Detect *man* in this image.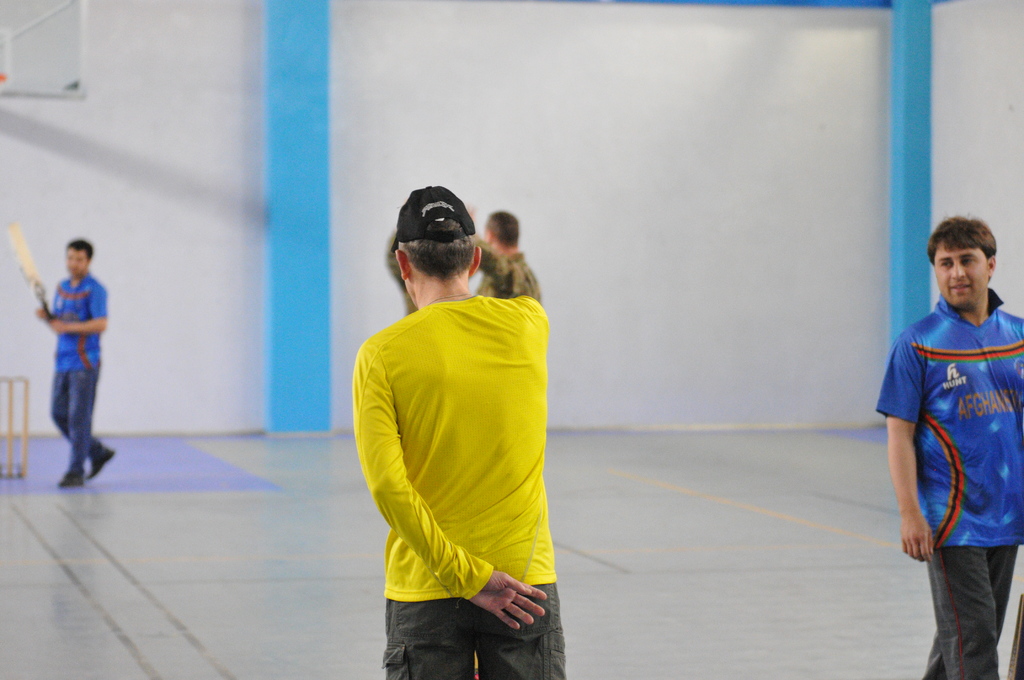
Detection: region(482, 202, 547, 306).
